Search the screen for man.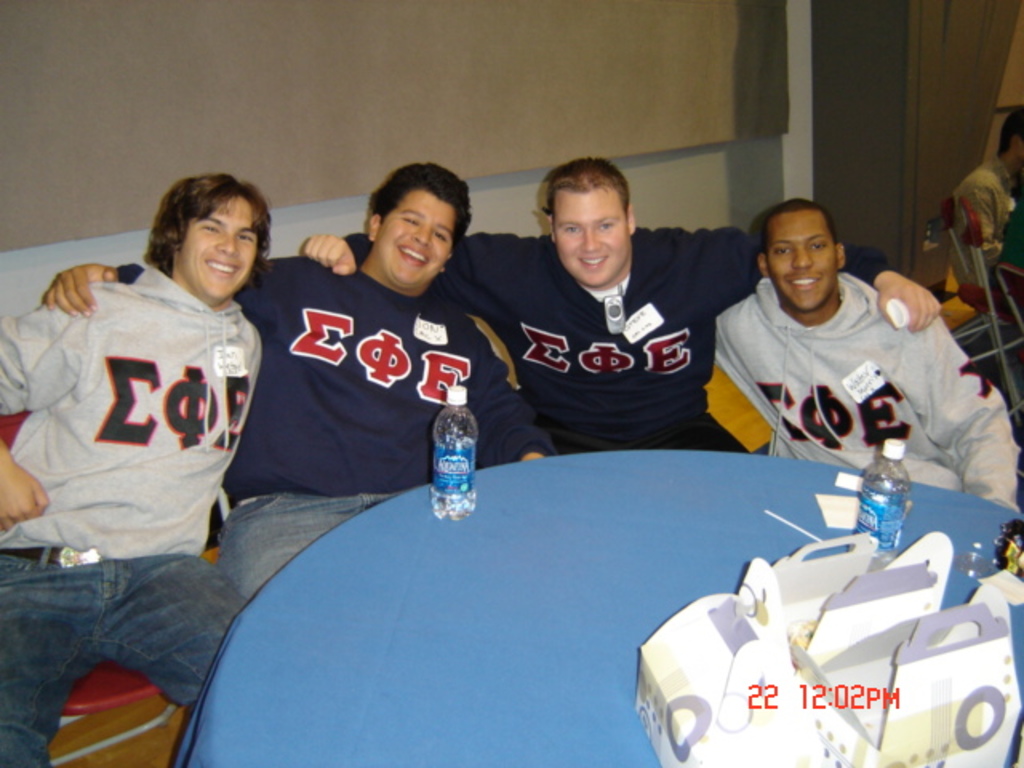
Found at 42/162/558/603.
